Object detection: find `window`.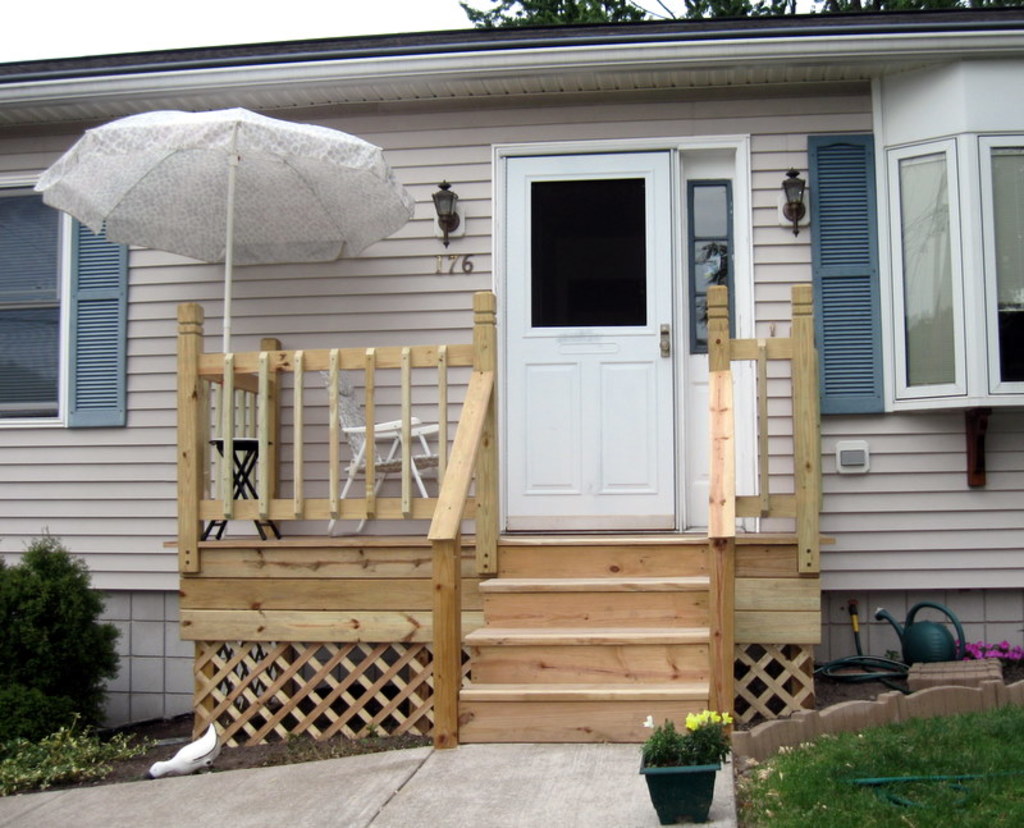
left=854, top=97, right=1006, bottom=436.
